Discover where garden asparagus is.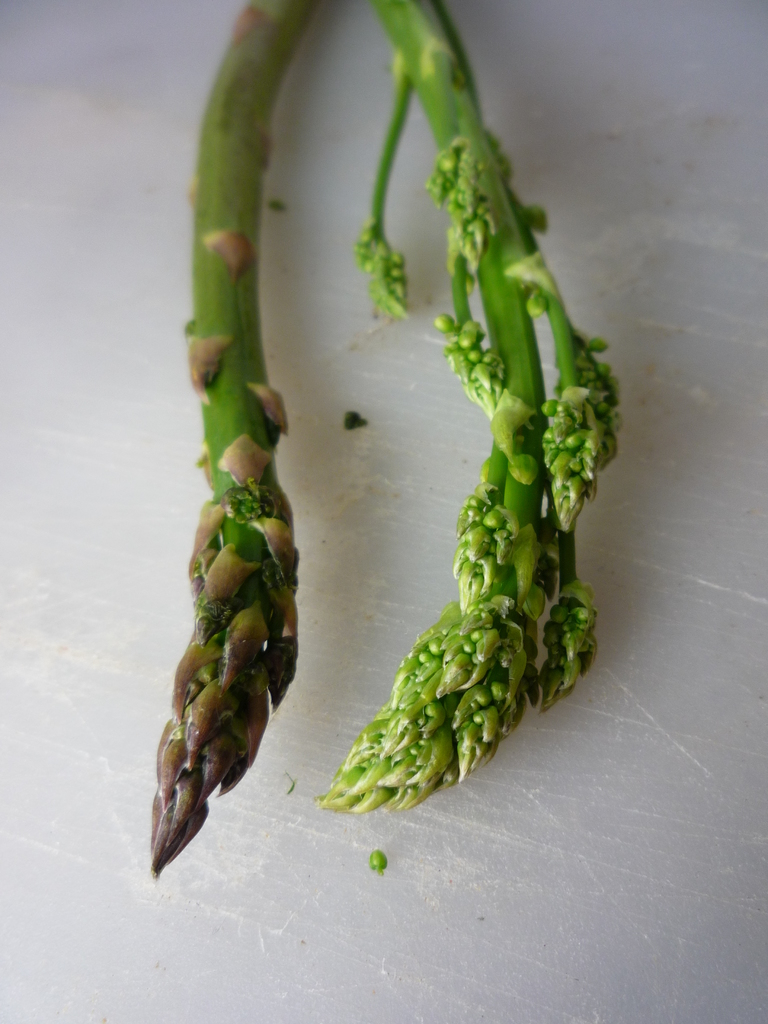
Discovered at (left=149, top=0, right=317, bottom=884).
